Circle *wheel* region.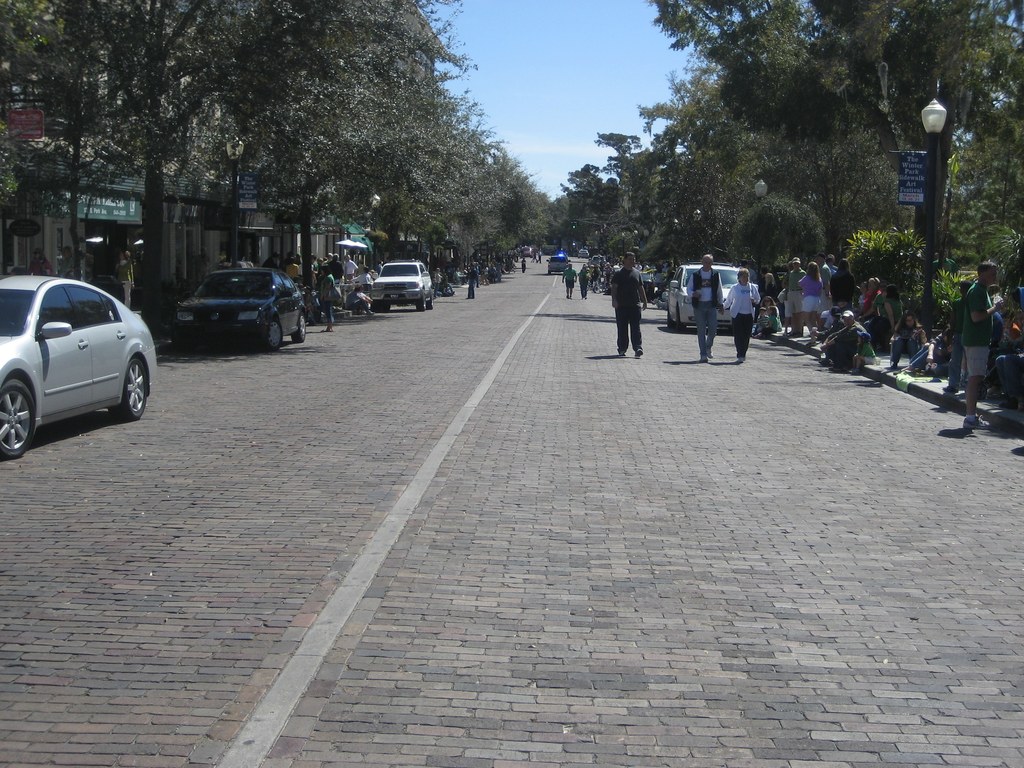
Region: (left=674, top=308, right=686, bottom=332).
